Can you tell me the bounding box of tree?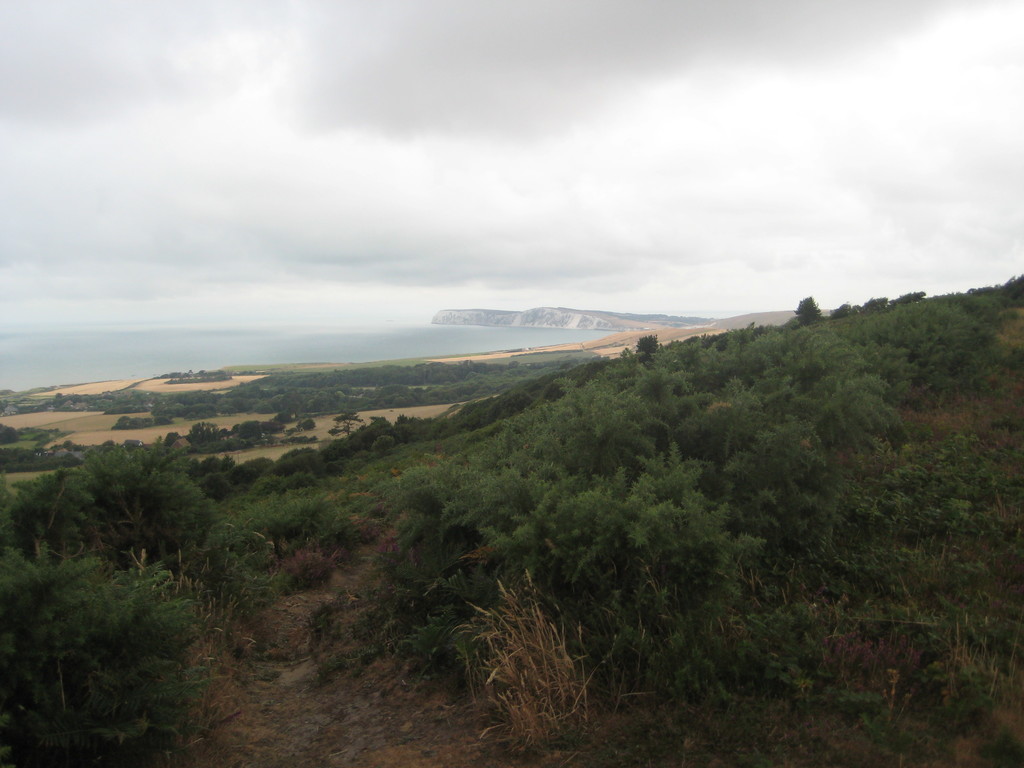
[301, 417, 317, 428].
